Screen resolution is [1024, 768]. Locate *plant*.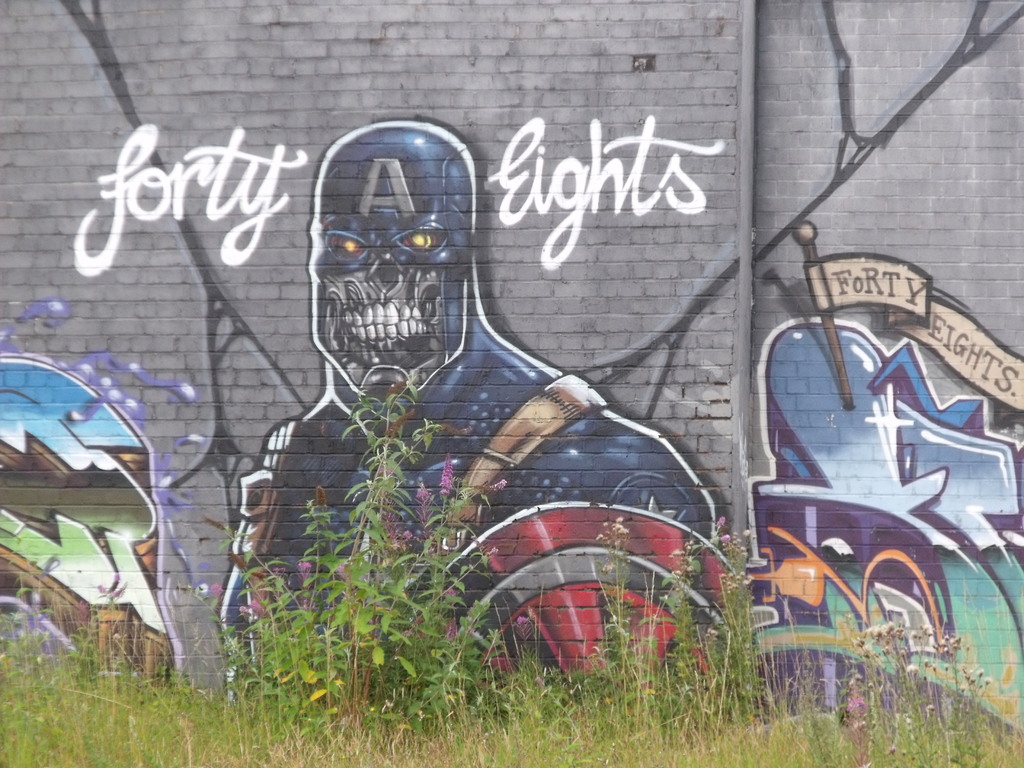
locate(0, 584, 191, 767).
